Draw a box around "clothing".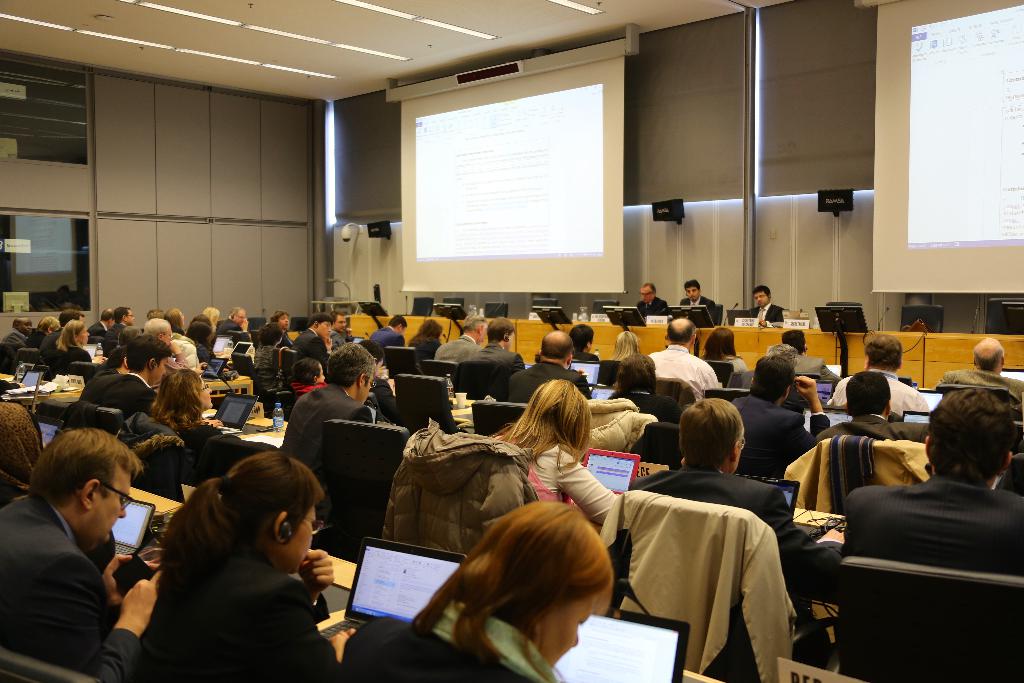
<bbox>730, 398, 833, 478</bbox>.
